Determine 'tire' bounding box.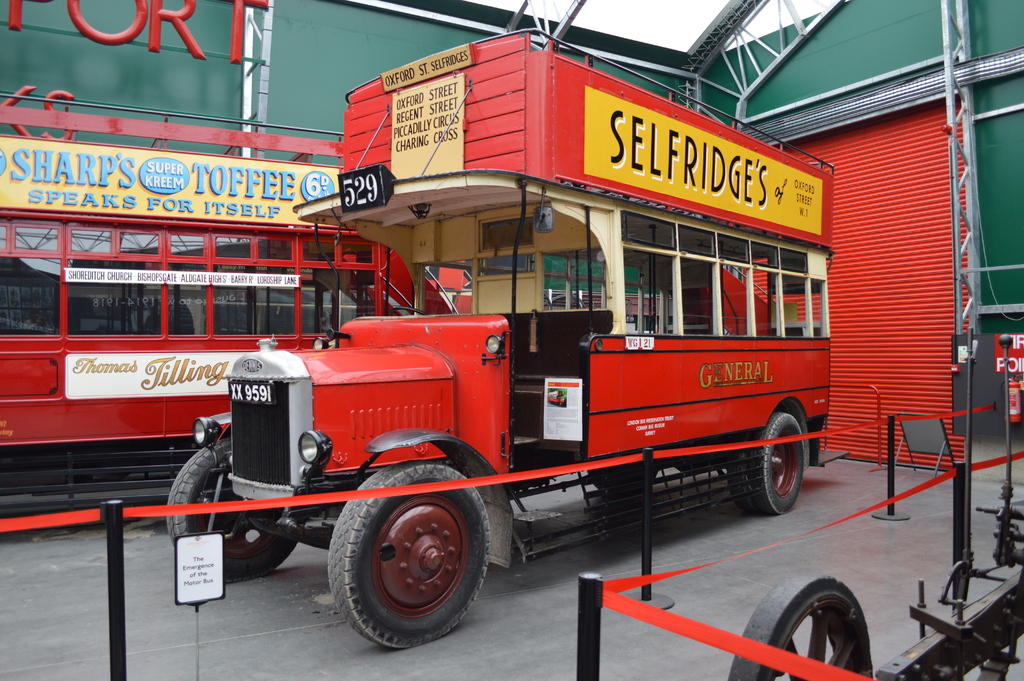
Determined: left=329, top=484, right=487, bottom=648.
